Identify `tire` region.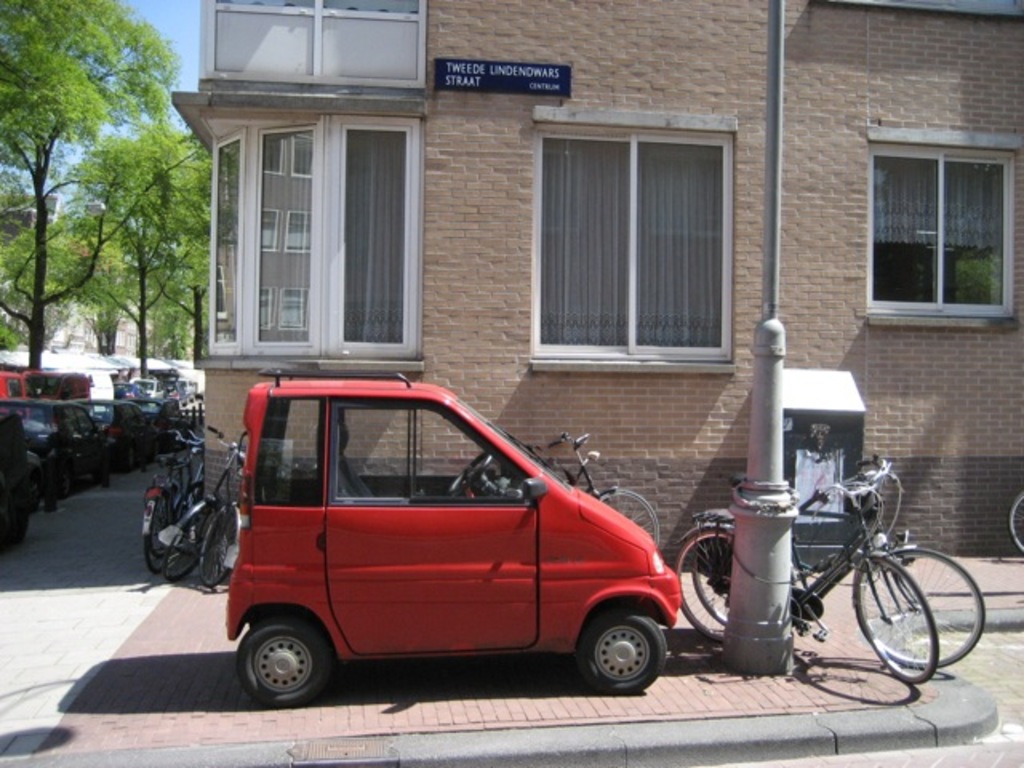
Region: locate(565, 614, 662, 699).
